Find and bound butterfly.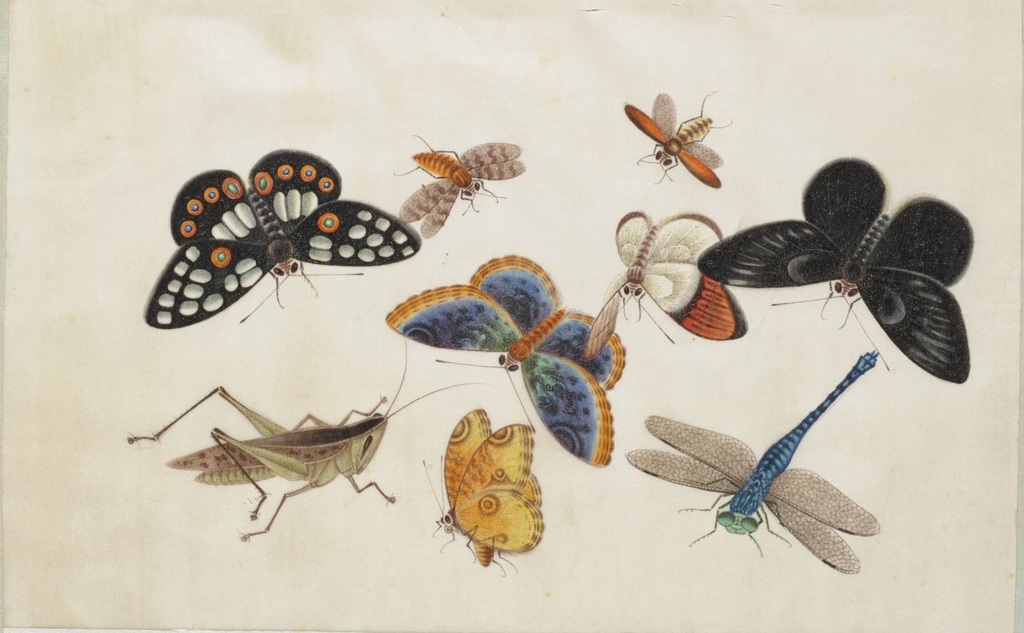
Bound: bbox=[394, 128, 525, 242].
